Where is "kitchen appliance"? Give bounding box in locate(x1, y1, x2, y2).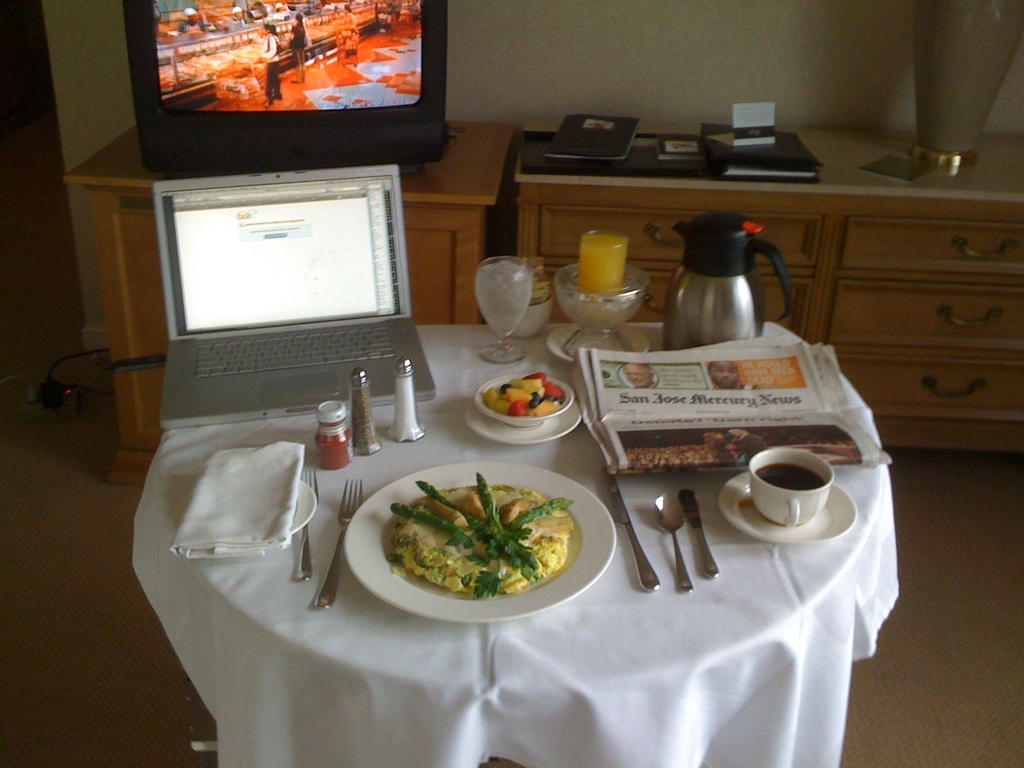
locate(317, 481, 360, 612).
